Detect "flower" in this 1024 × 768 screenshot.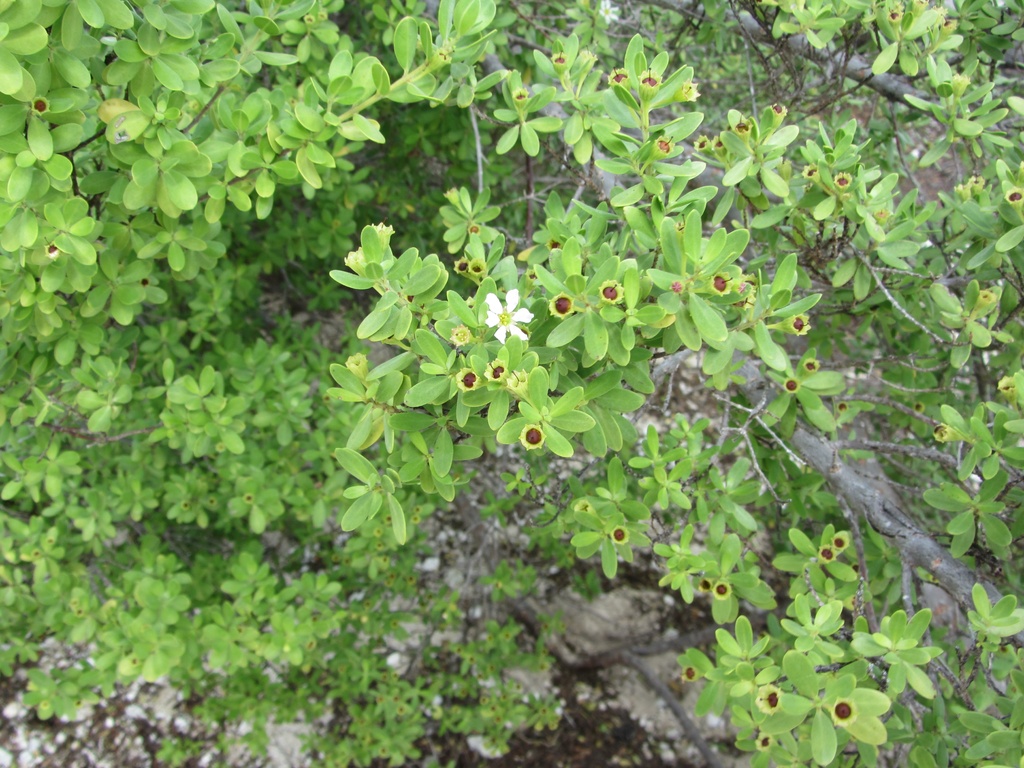
Detection: [left=755, top=732, right=778, bottom=751].
